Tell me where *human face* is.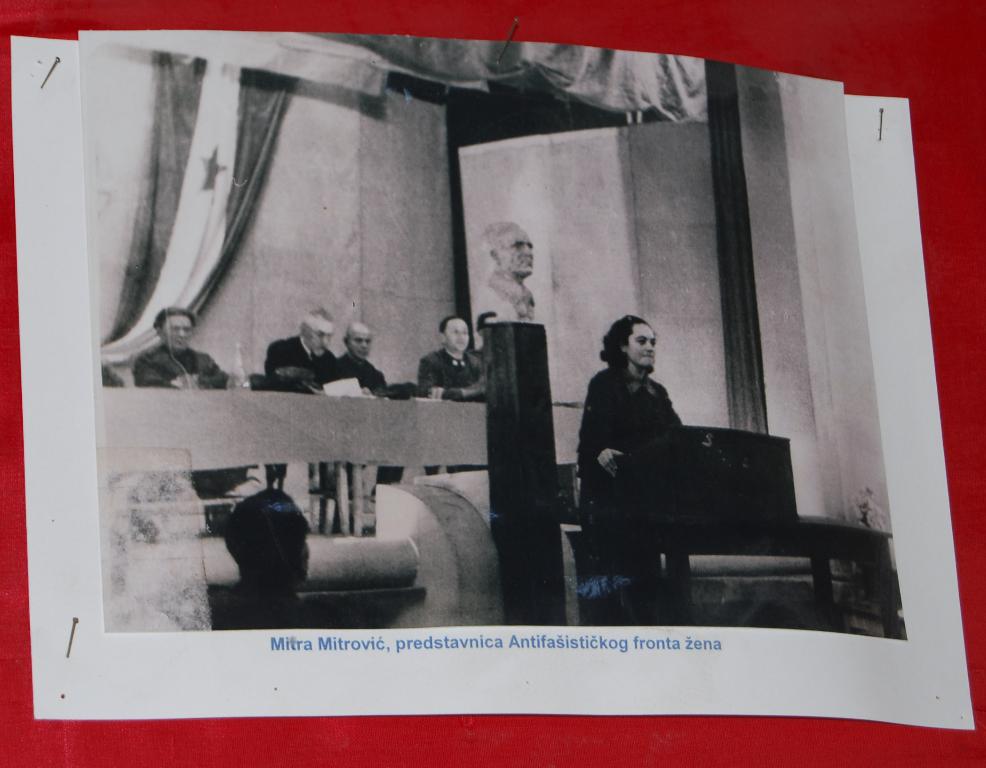
*human face* is at <bbox>350, 322, 372, 357</bbox>.
